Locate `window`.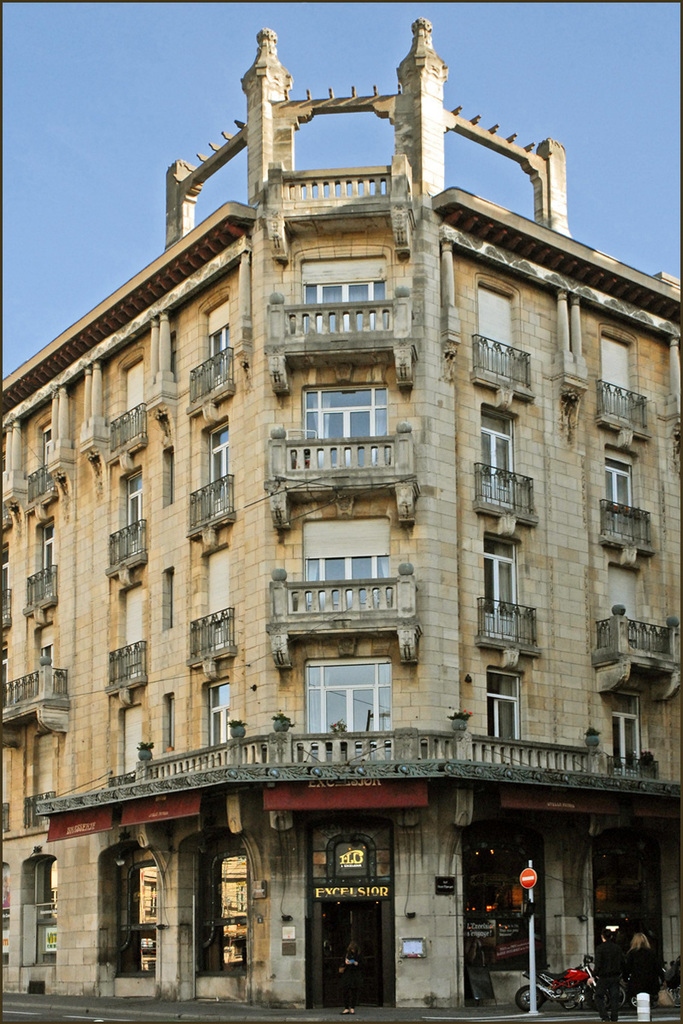
Bounding box: detection(105, 583, 155, 695).
